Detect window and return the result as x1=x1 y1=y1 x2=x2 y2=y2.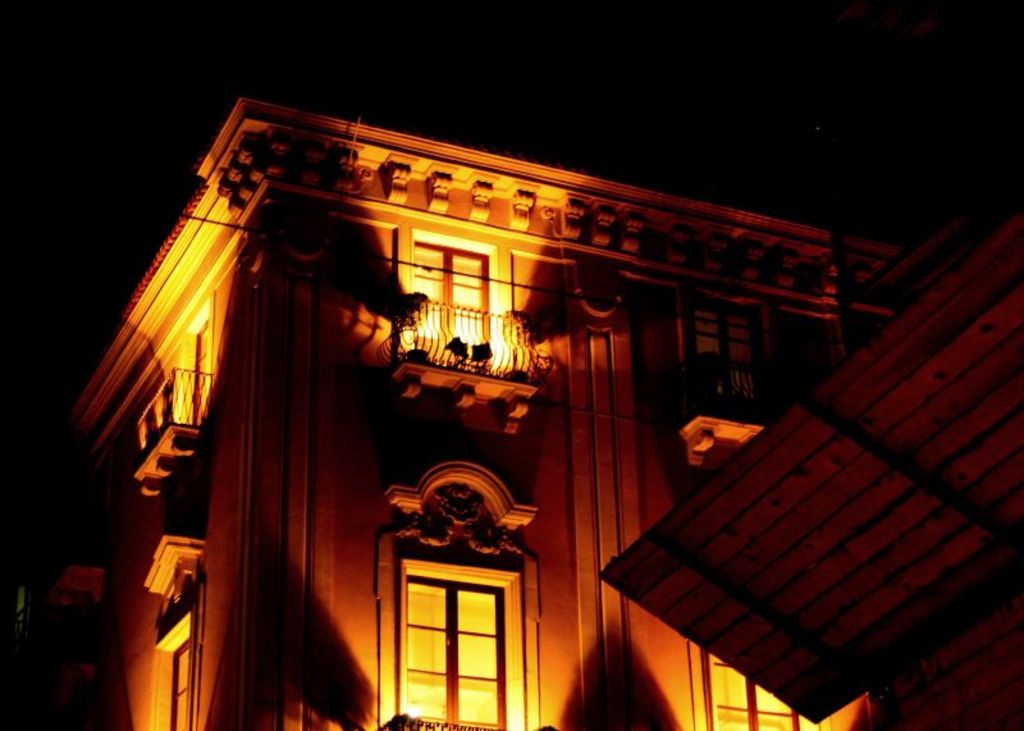
x1=169 y1=643 x2=192 y2=730.
